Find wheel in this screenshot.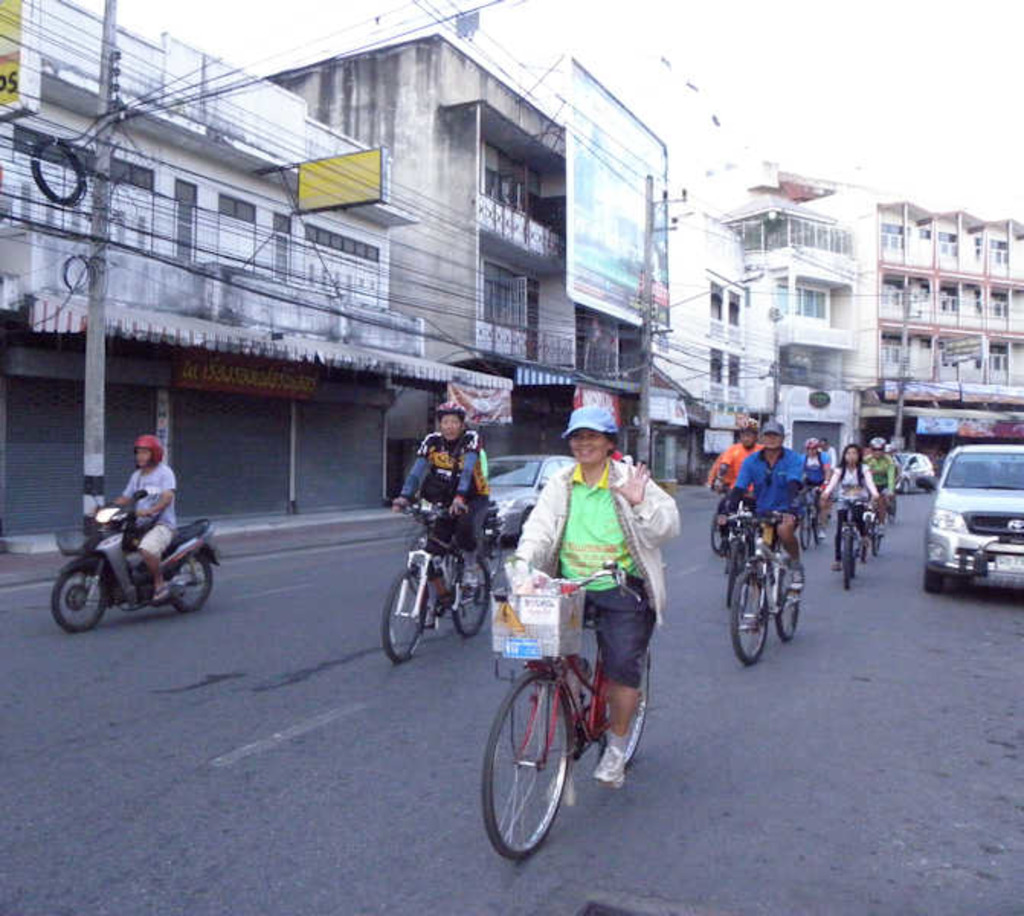
The bounding box for wheel is [520, 505, 537, 533].
